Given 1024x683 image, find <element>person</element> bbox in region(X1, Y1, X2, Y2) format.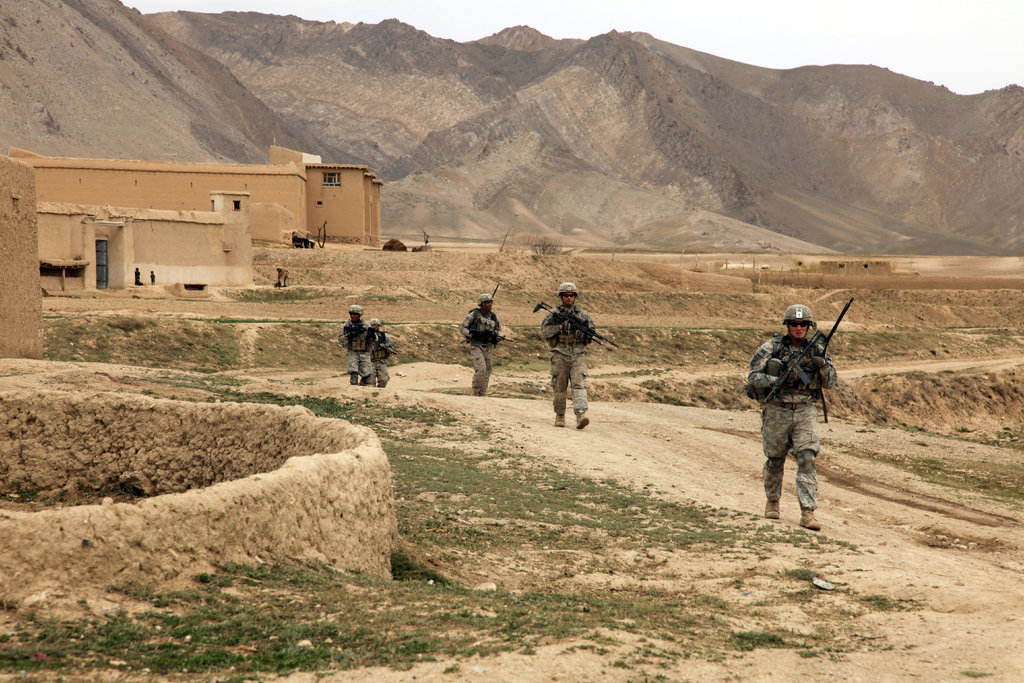
region(460, 291, 500, 397).
